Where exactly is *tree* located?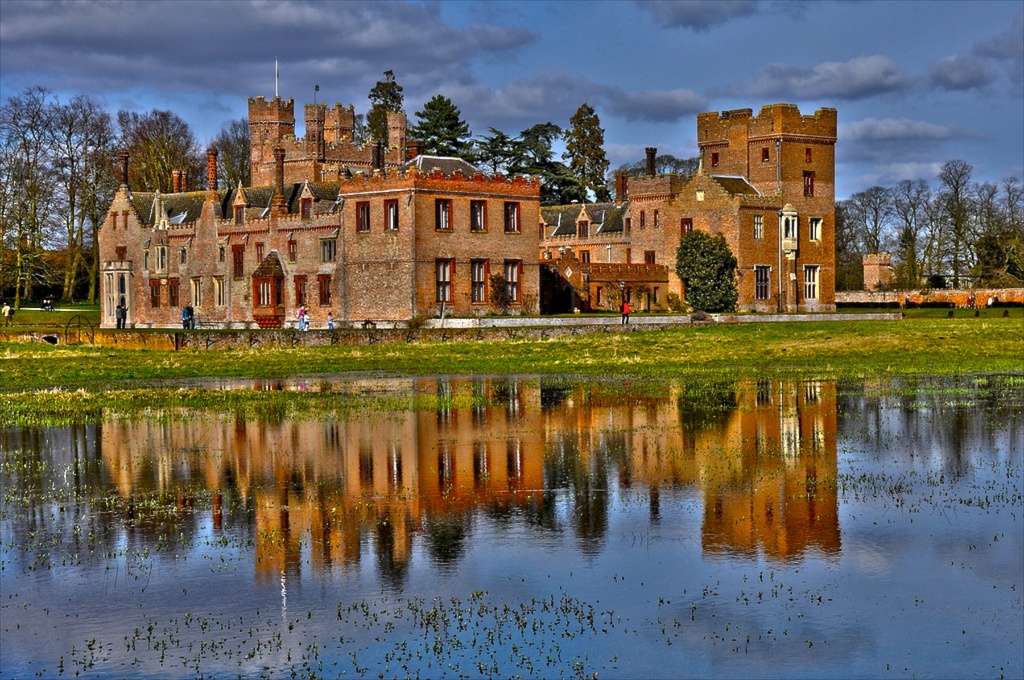
Its bounding box is BBox(358, 69, 408, 161).
